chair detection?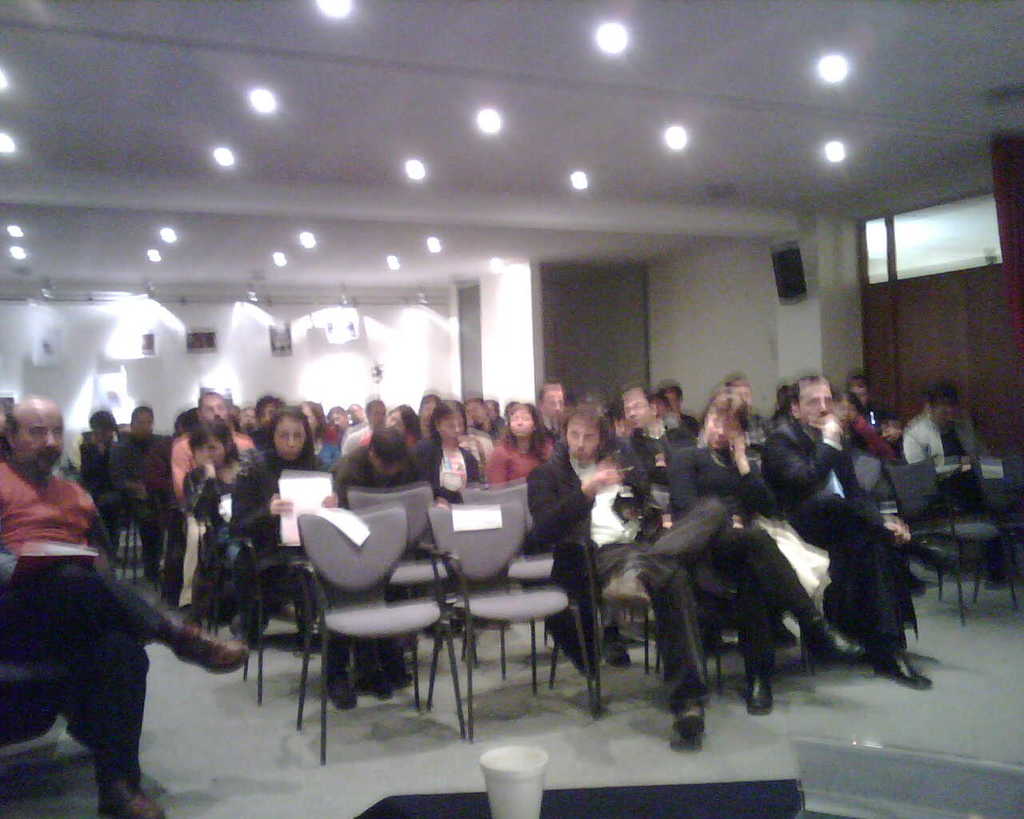
locate(337, 483, 454, 629)
